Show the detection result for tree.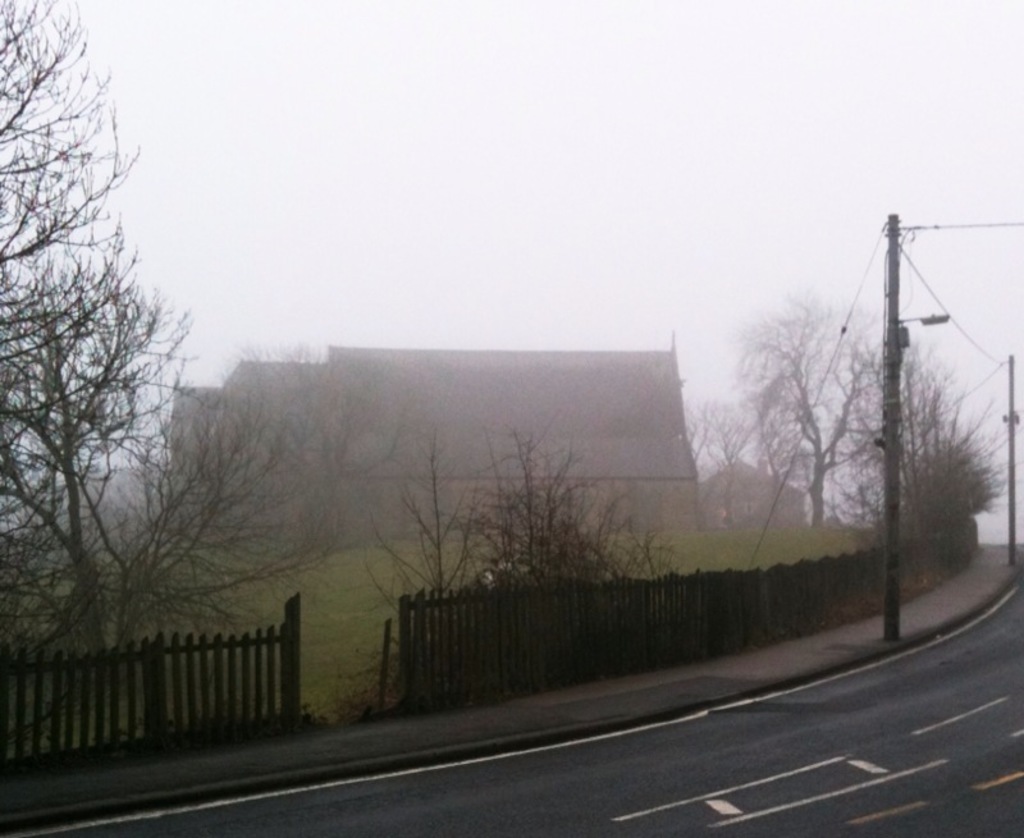
locate(0, 0, 381, 690).
